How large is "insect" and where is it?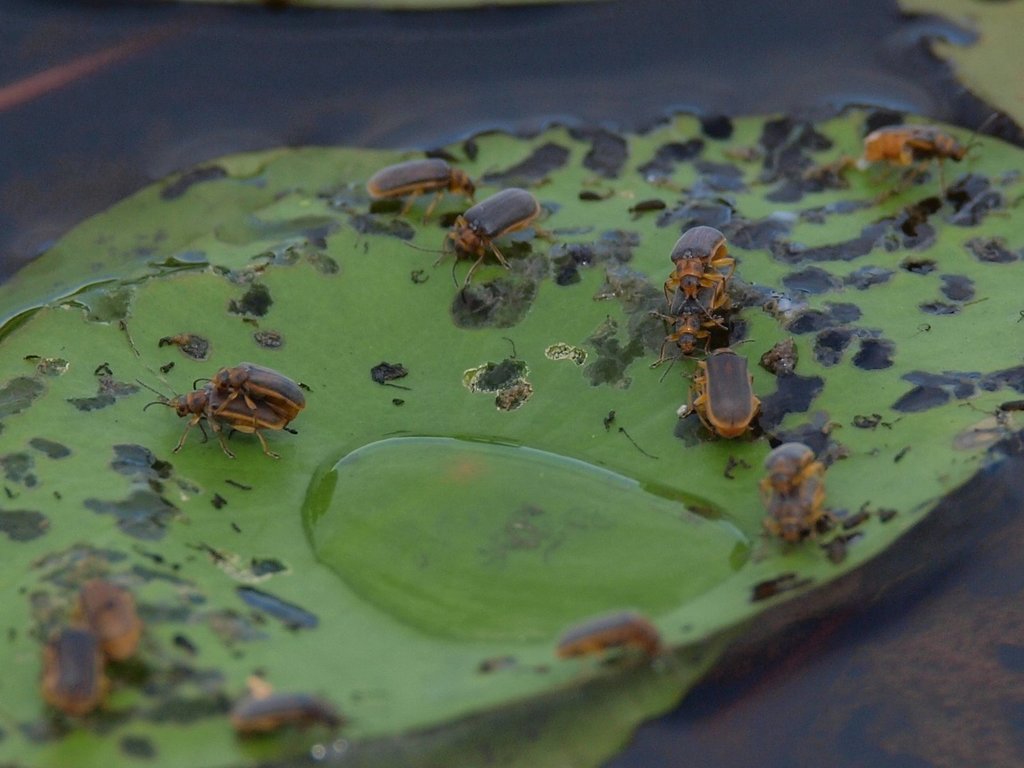
Bounding box: (659,220,737,323).
